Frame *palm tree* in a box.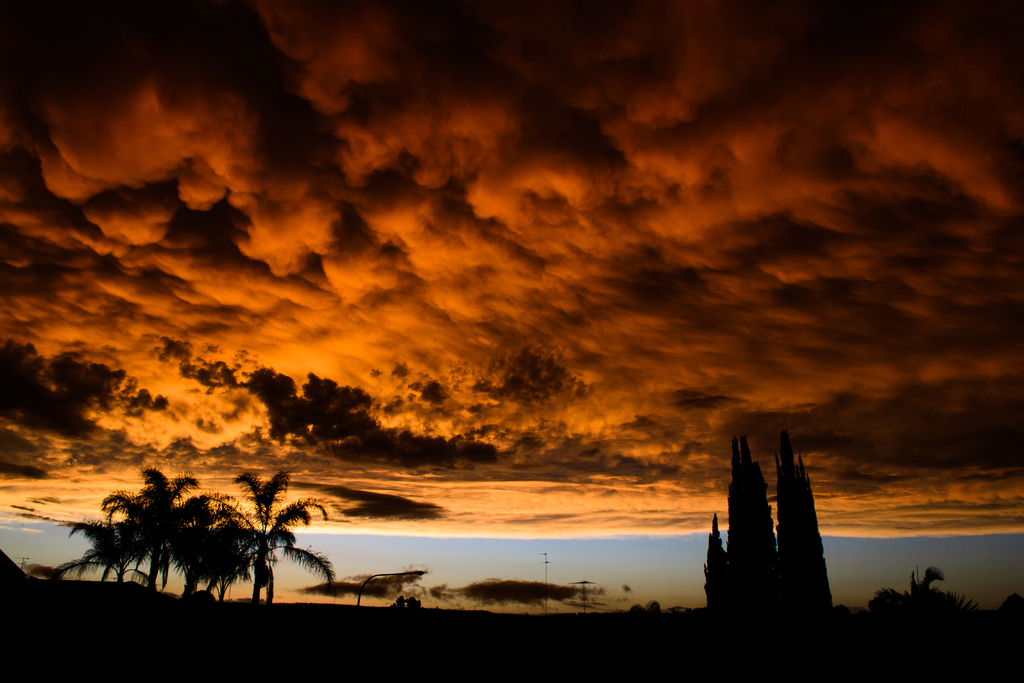
bbox=(53, 465, 342, 607).
